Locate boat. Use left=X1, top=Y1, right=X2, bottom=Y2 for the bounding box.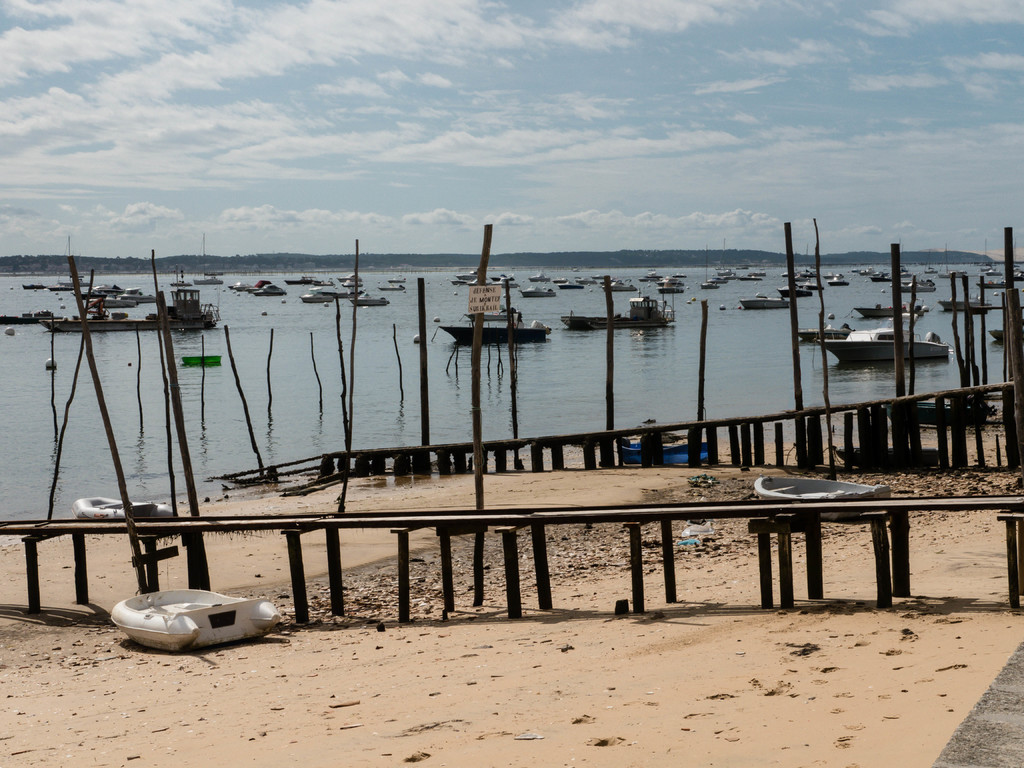
left=253, top=279, right=283, bottom=296.
